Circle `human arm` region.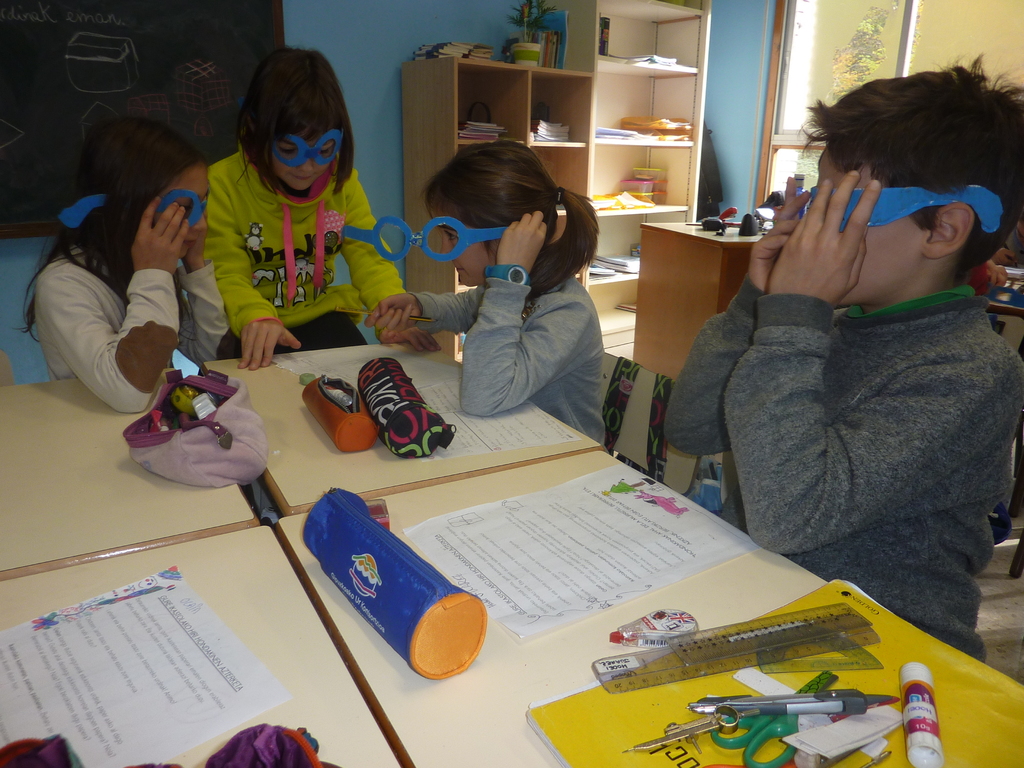
Region: pyautogui.locateOnScreen(458, 206, 608, 415).
